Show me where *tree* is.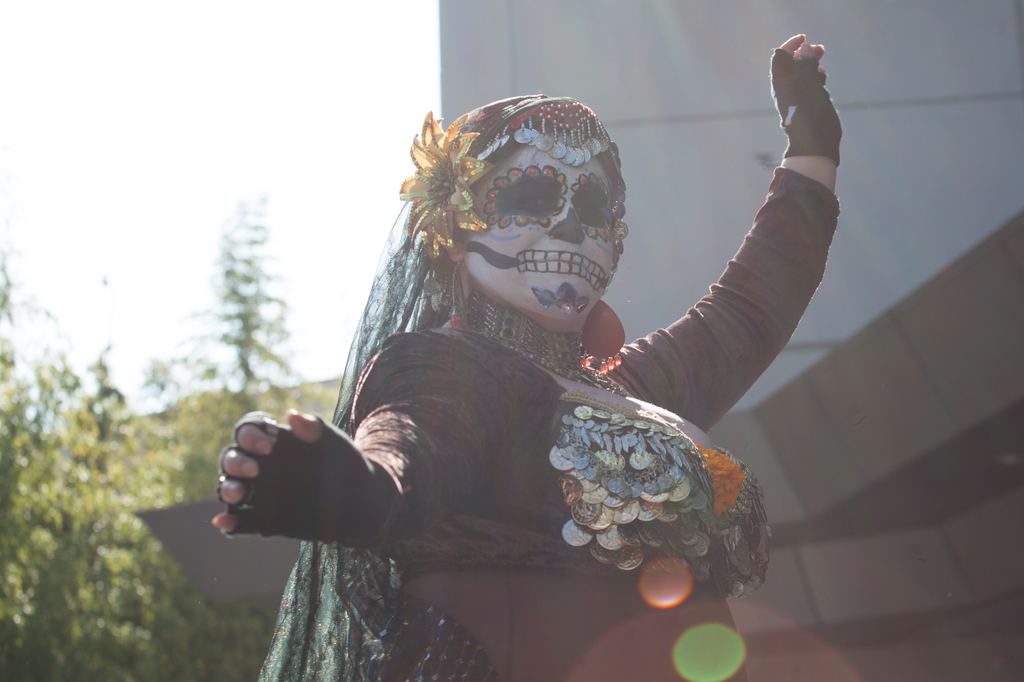
*tree* is at BBox(140, 207, 333, 509).
